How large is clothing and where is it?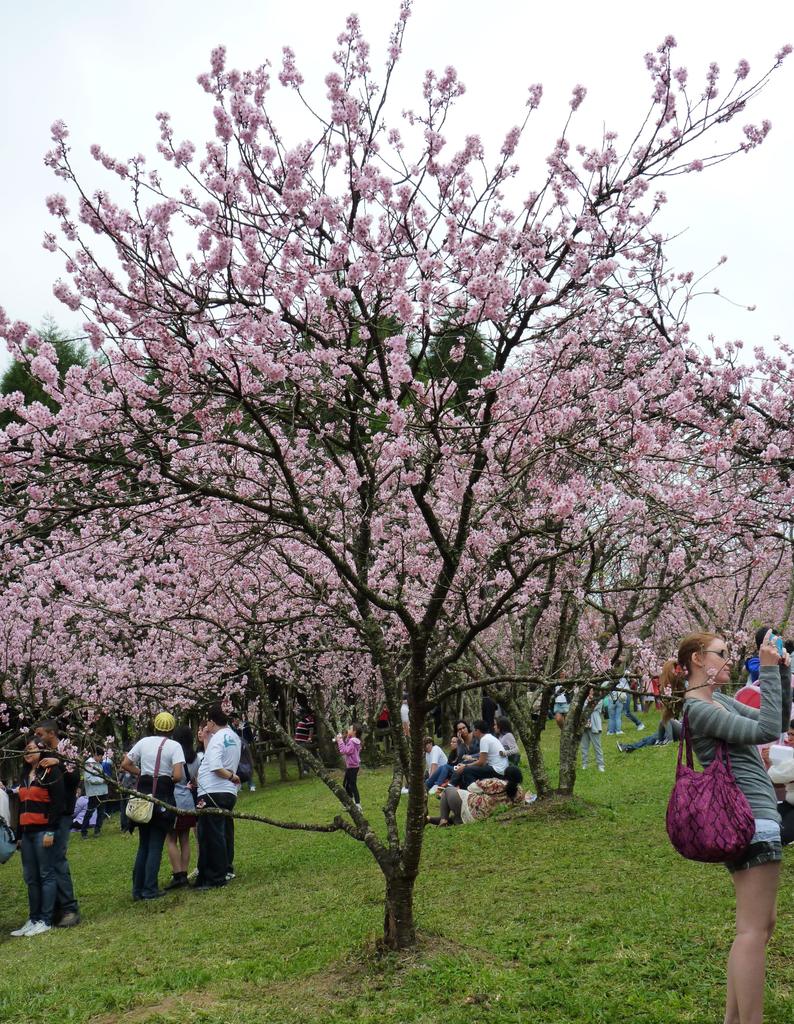
Bounding box: detection(668, 657, 789, 859).
